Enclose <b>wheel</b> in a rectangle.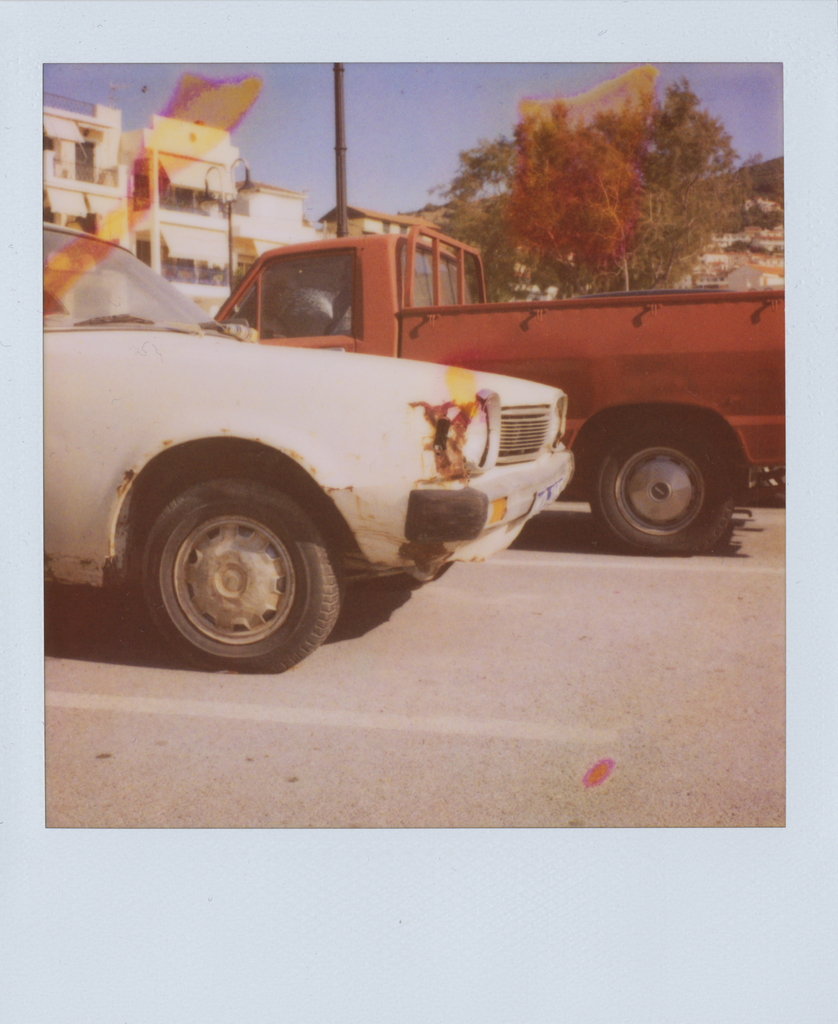
(x1=584, y1=426, x2=752, y2=566).
